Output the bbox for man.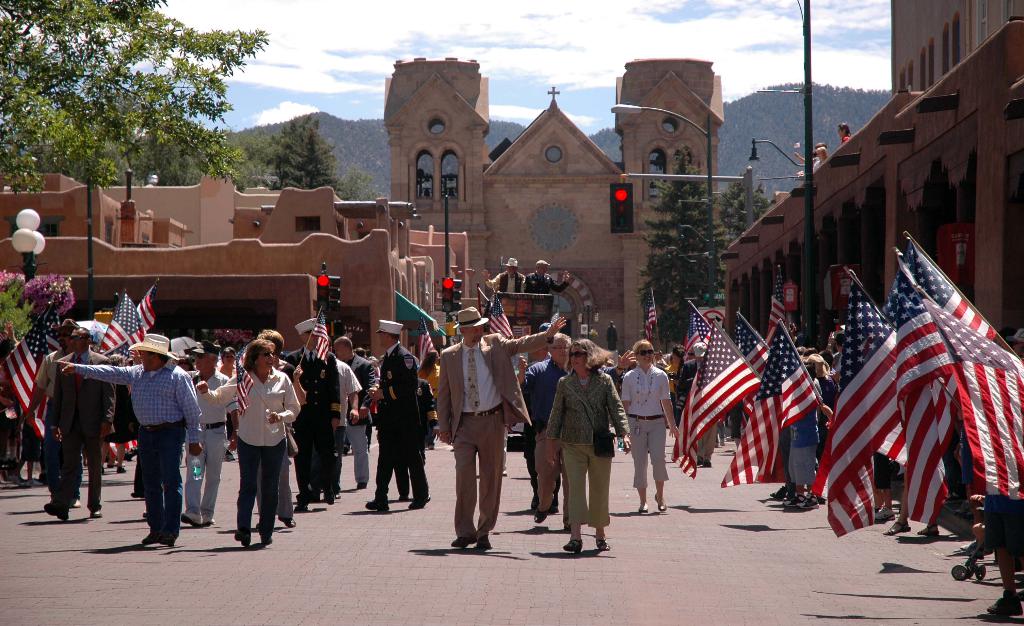
[362,320,432,518].
